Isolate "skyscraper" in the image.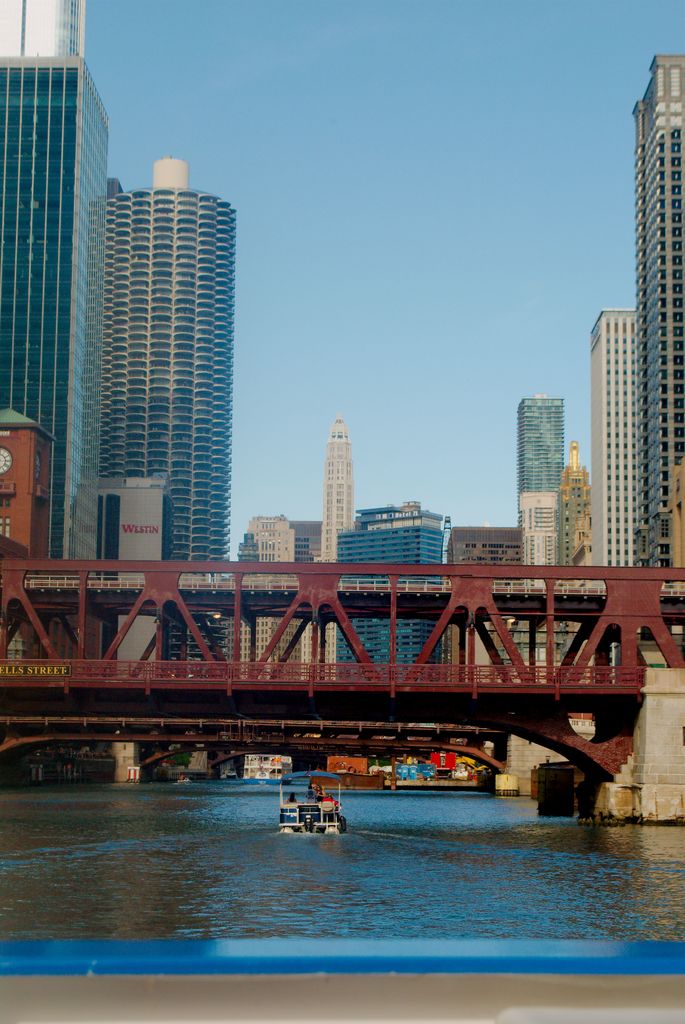
Isolated region: x1=95 y1=156 x2=235 y2=659.
